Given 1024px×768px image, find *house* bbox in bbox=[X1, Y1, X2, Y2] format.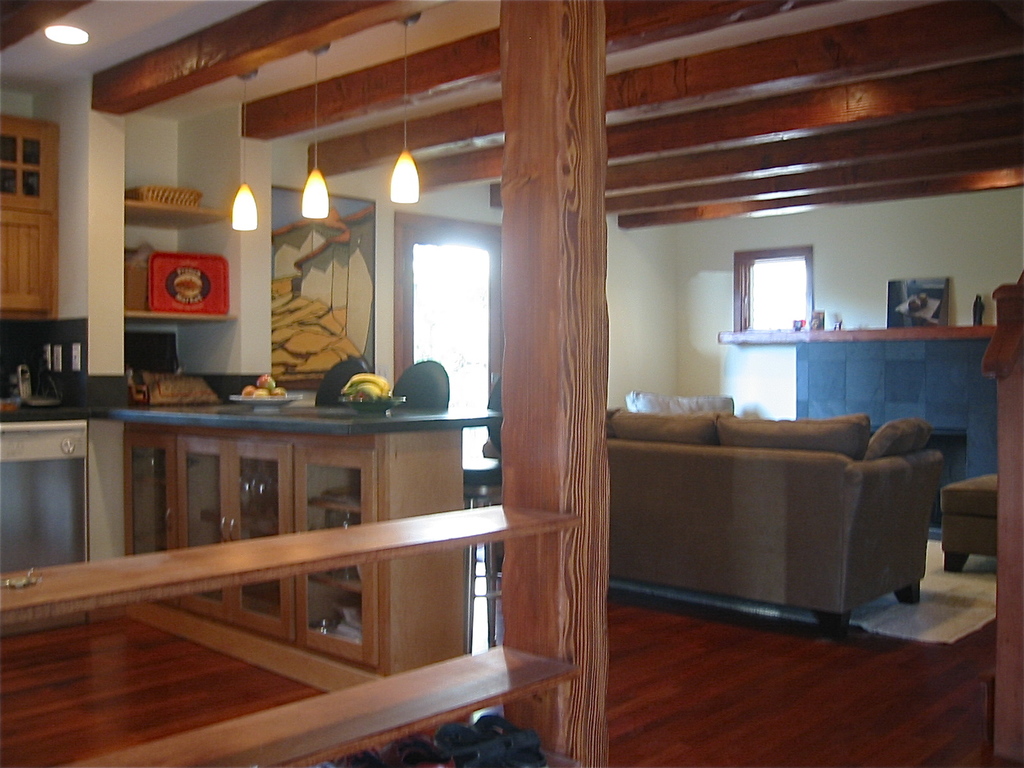
bbox=[0, 0, 1023, 767].
